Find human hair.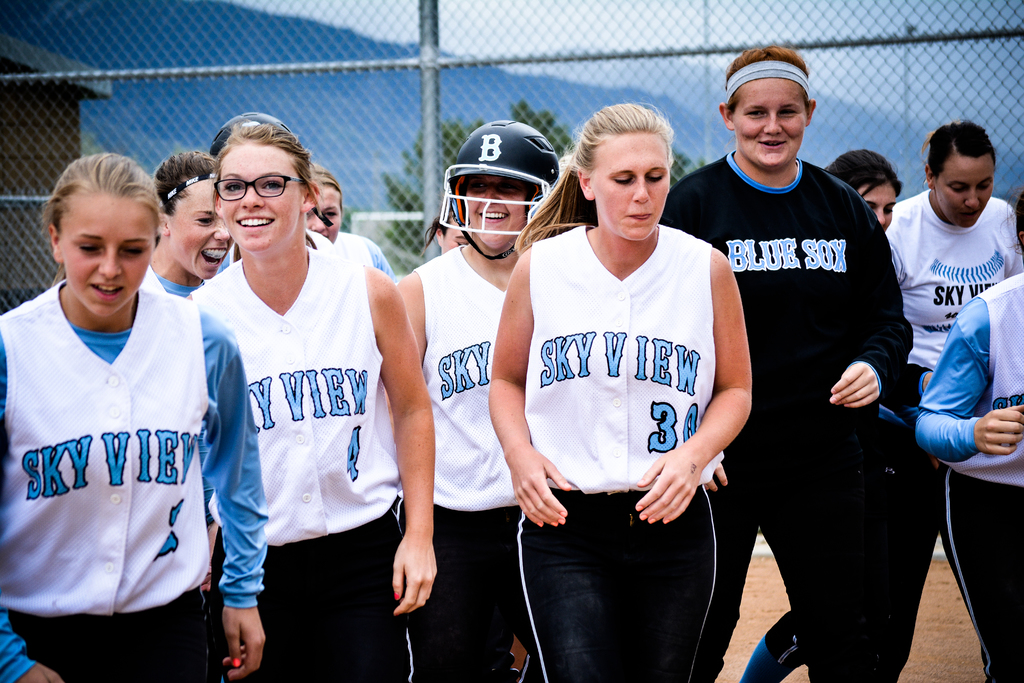
region(511, 106, 674, 251).
